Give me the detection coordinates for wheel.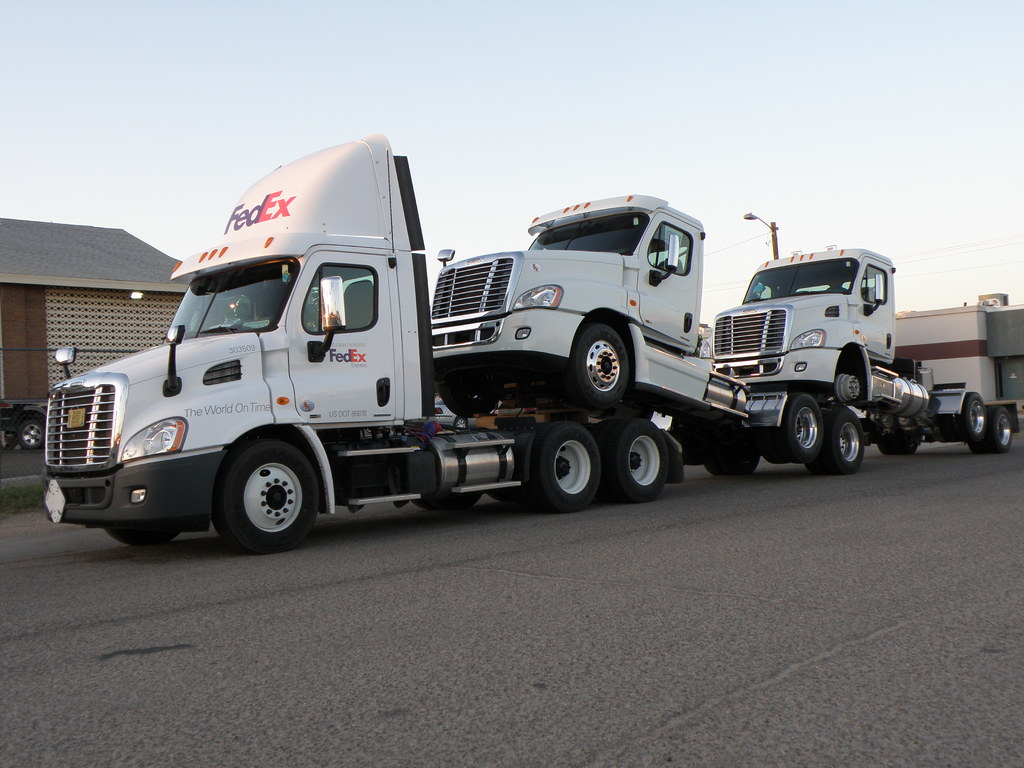
[x1=762, y1=431, x2=792, y2=463].
